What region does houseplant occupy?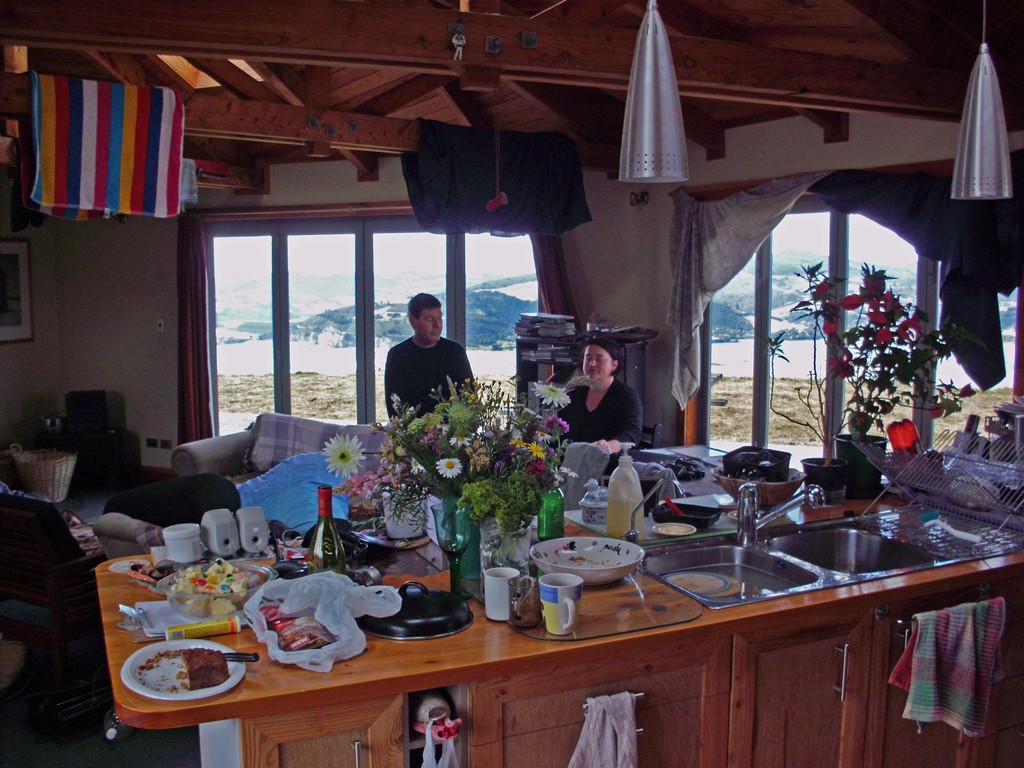
(325, 377, 582, 604).
